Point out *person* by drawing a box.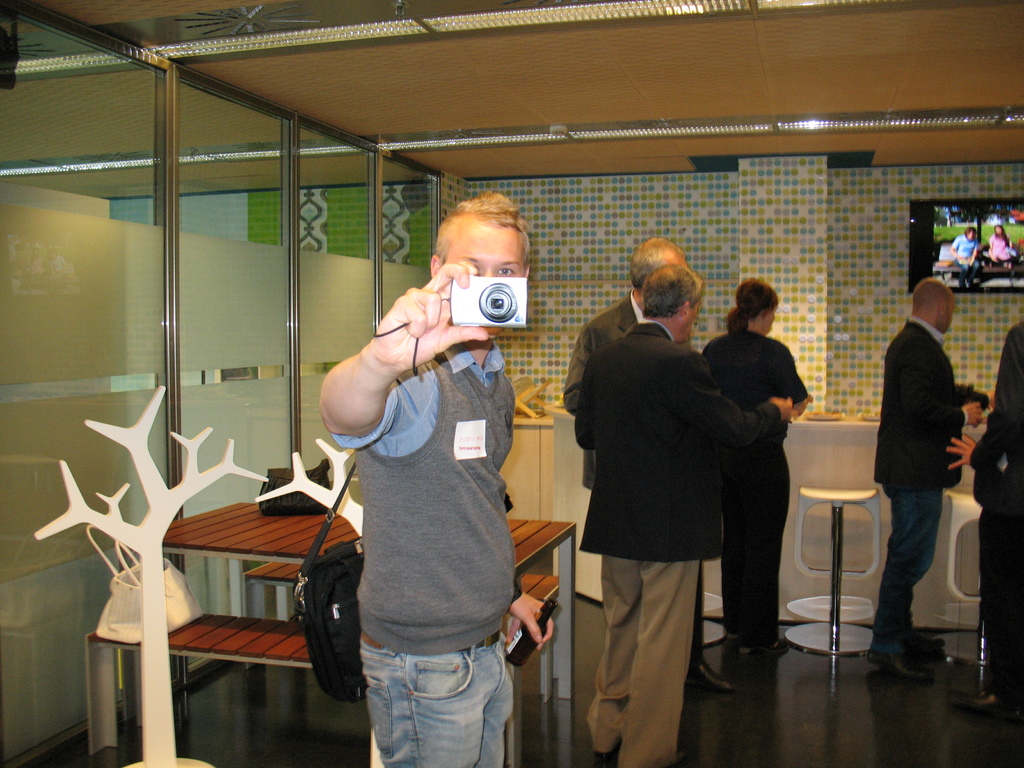
bbox=(877, 227, 983, 687).
